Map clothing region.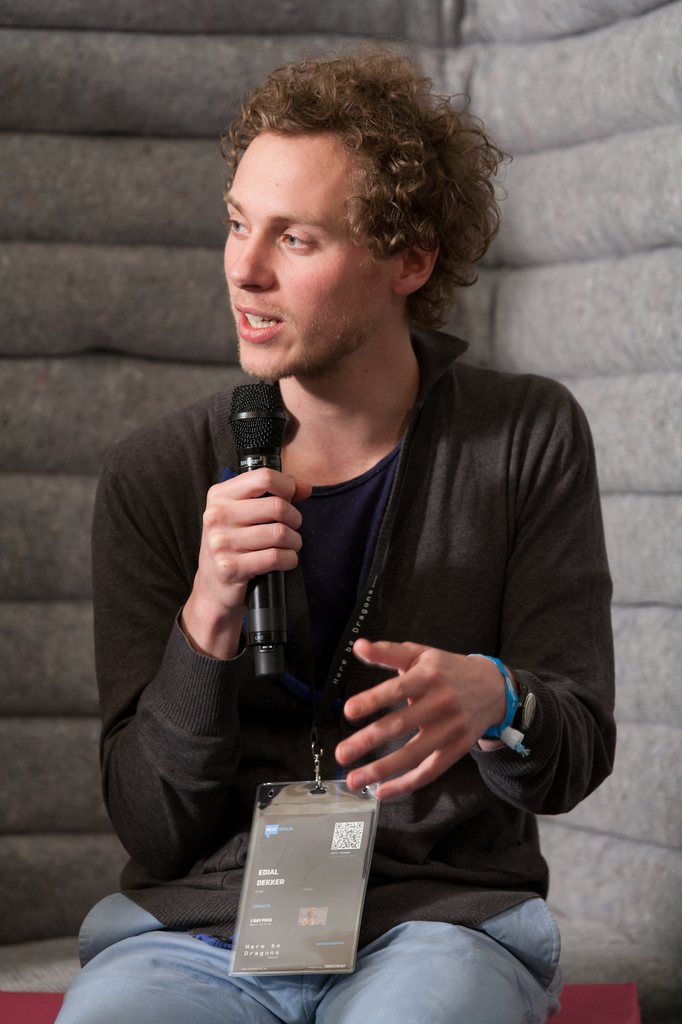
Mapped to bbox=[53, 321, 617, 1023].
